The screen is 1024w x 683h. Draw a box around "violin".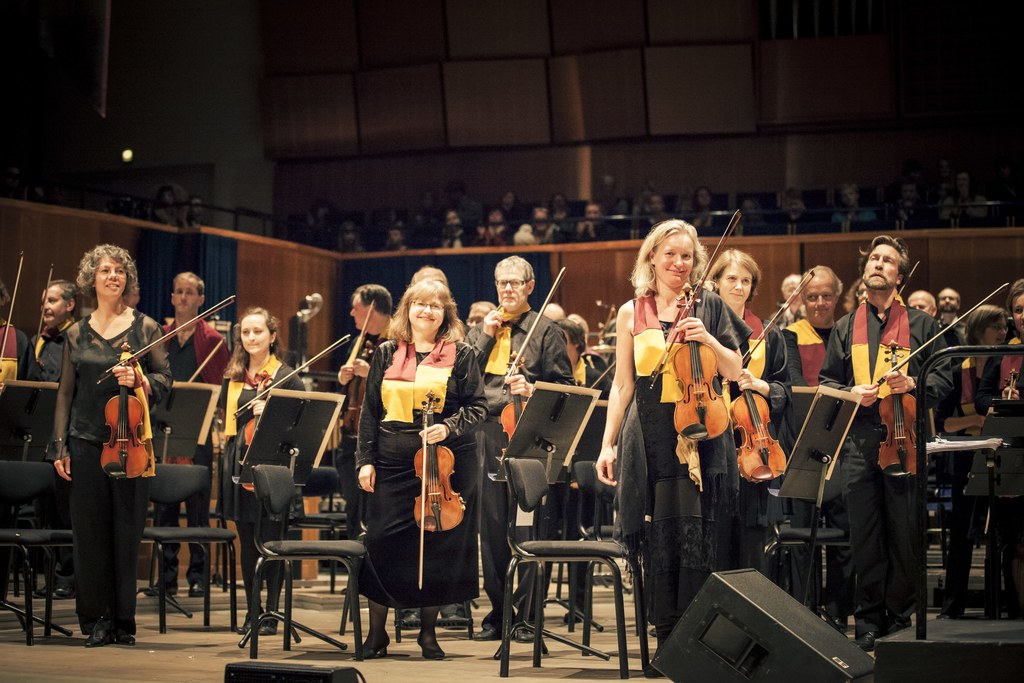
[351,295,376,368].
